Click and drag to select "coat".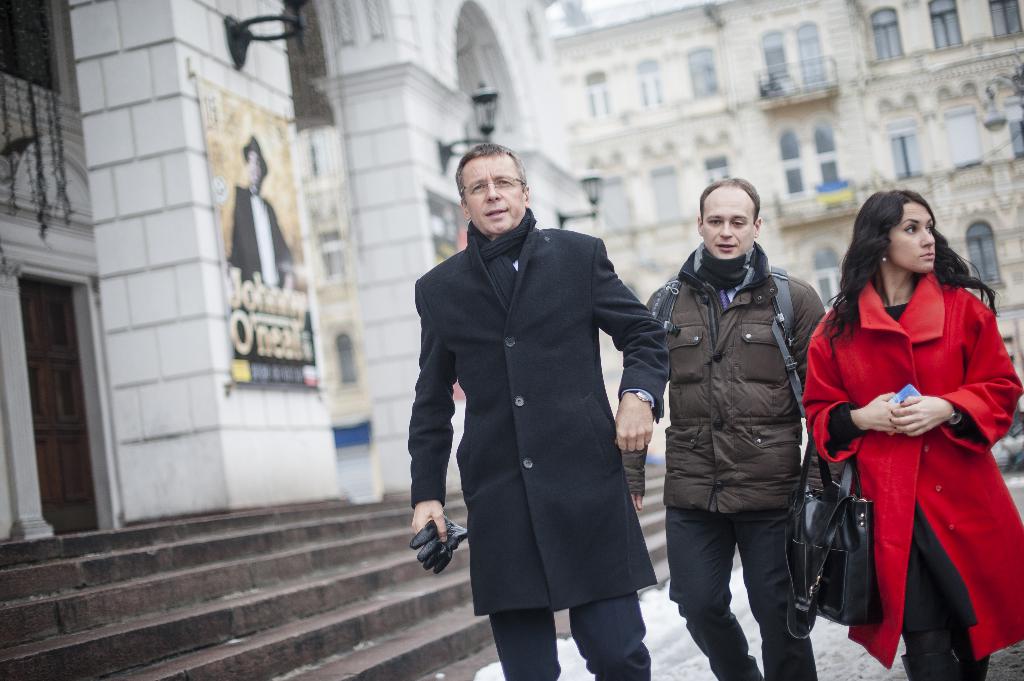
Selection: 228, 178, 304, 289.
